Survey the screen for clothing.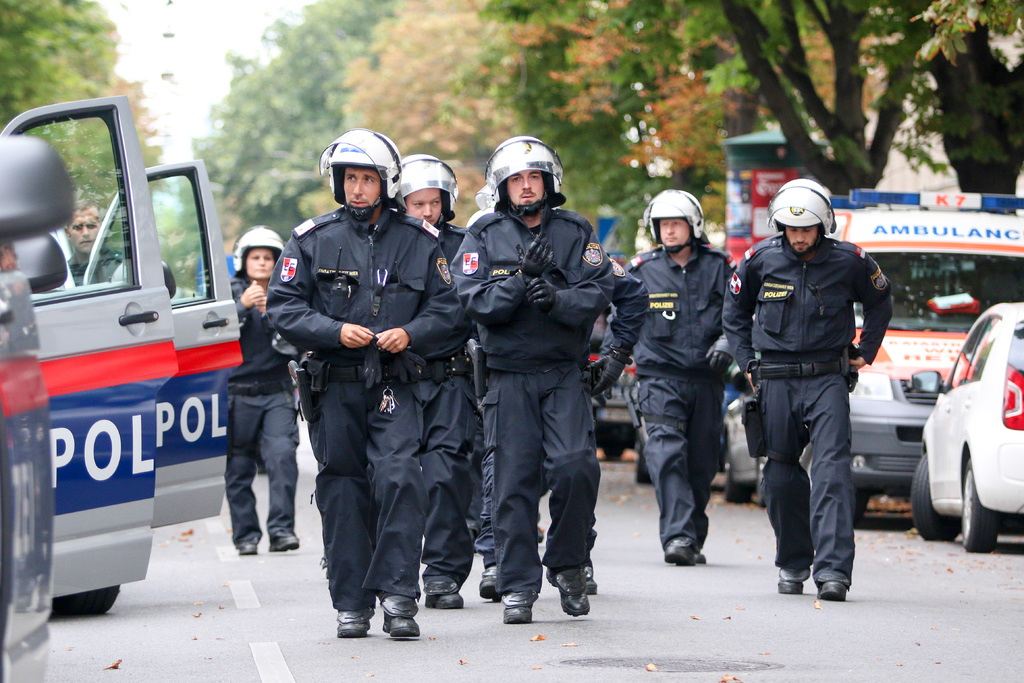
Survey found: (246, 150, 485, 611).
